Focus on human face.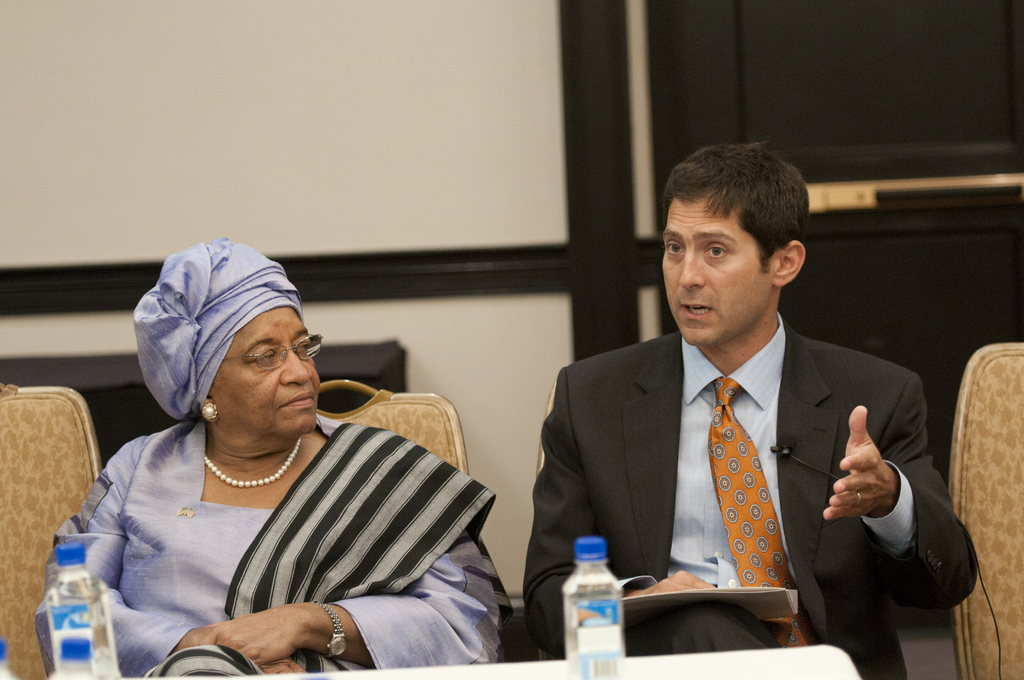
Focused at <bbox>661, 197, 770, 350</bbox>.
